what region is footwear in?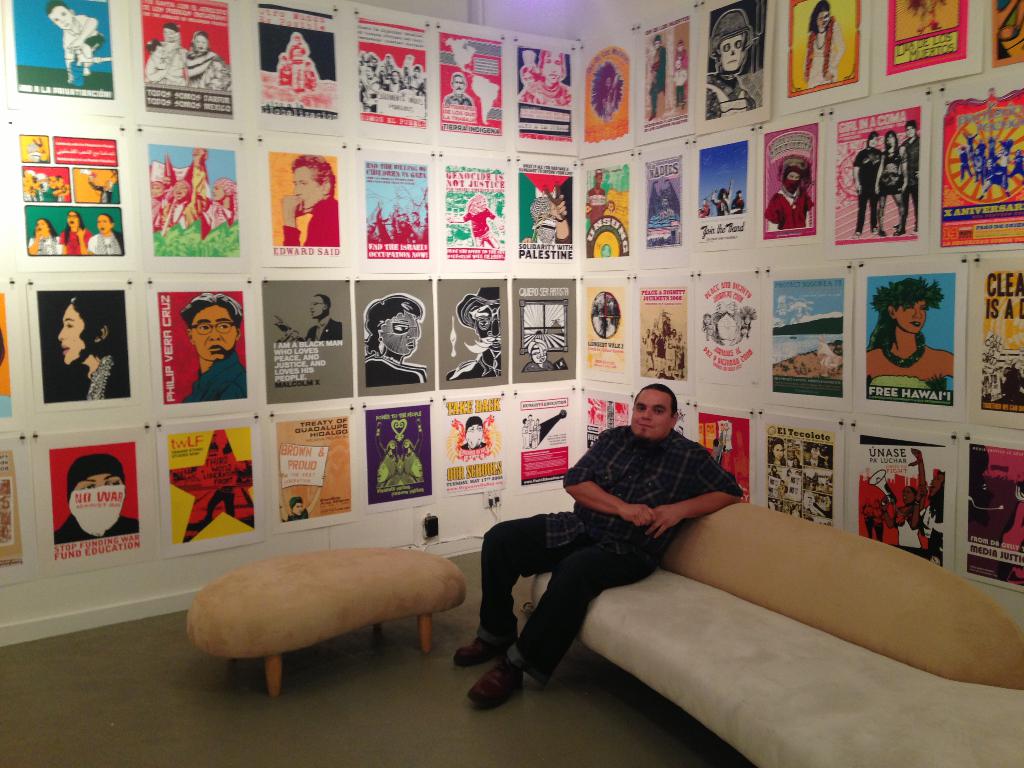
[466, 646, 527, 709].
